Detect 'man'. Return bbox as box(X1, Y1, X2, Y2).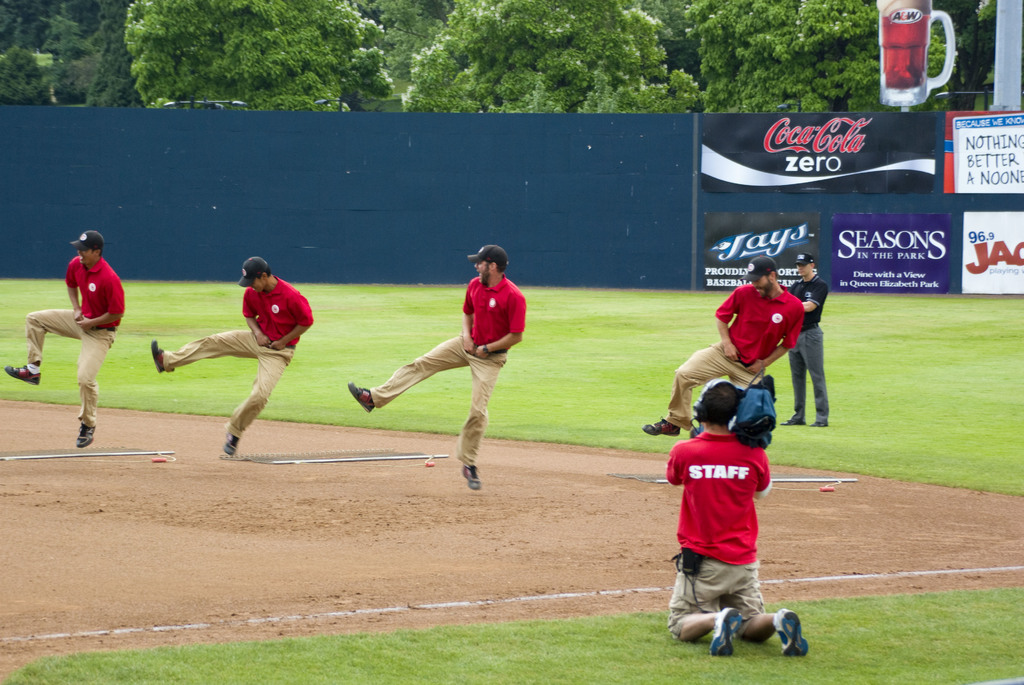
box(145, 259, 307, 450).
